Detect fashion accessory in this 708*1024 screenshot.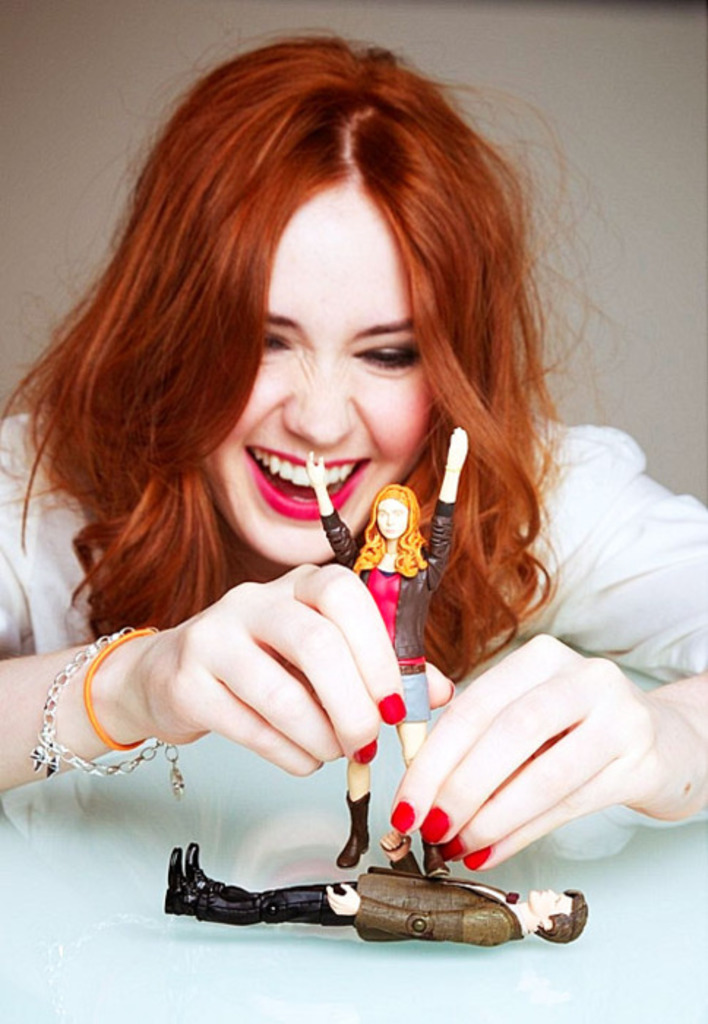
Detection: pyautogui.locateOnScreen(462, 844, 492, 867).
